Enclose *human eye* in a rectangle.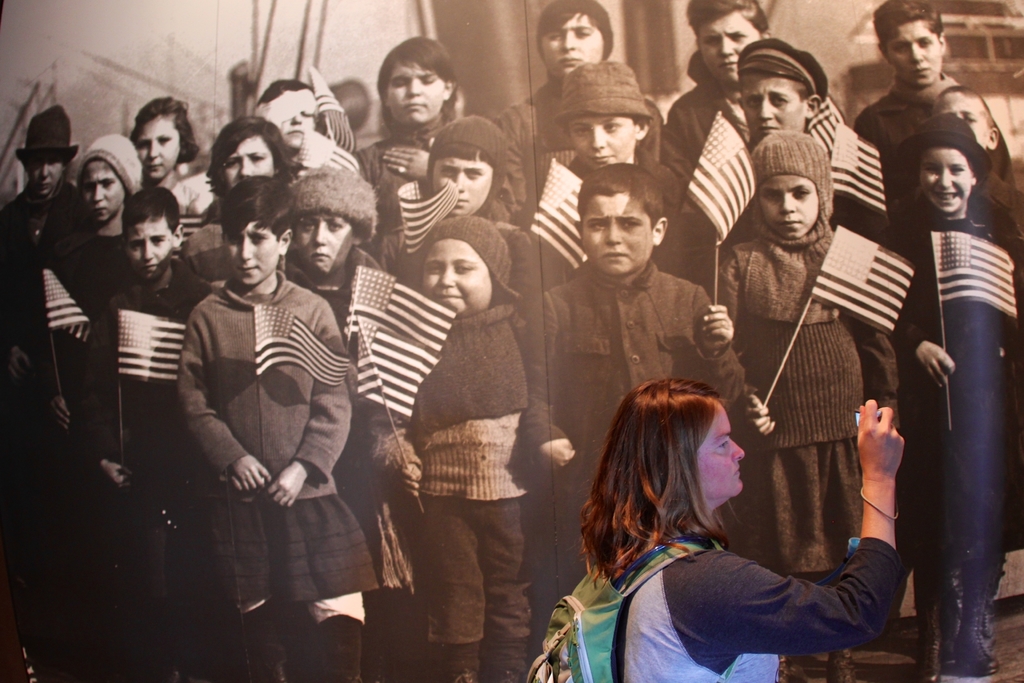
x1=962 y1=113 x2=975 y2=126.
